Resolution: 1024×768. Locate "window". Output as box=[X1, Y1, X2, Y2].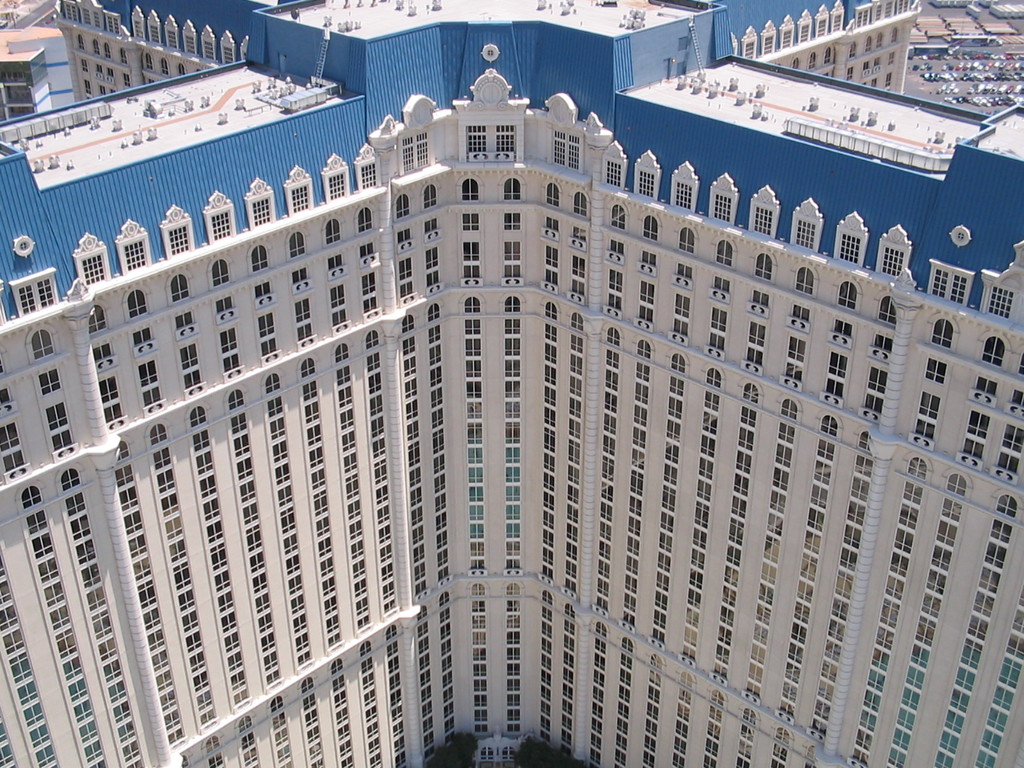
box=[692, 498, 712, 525].
